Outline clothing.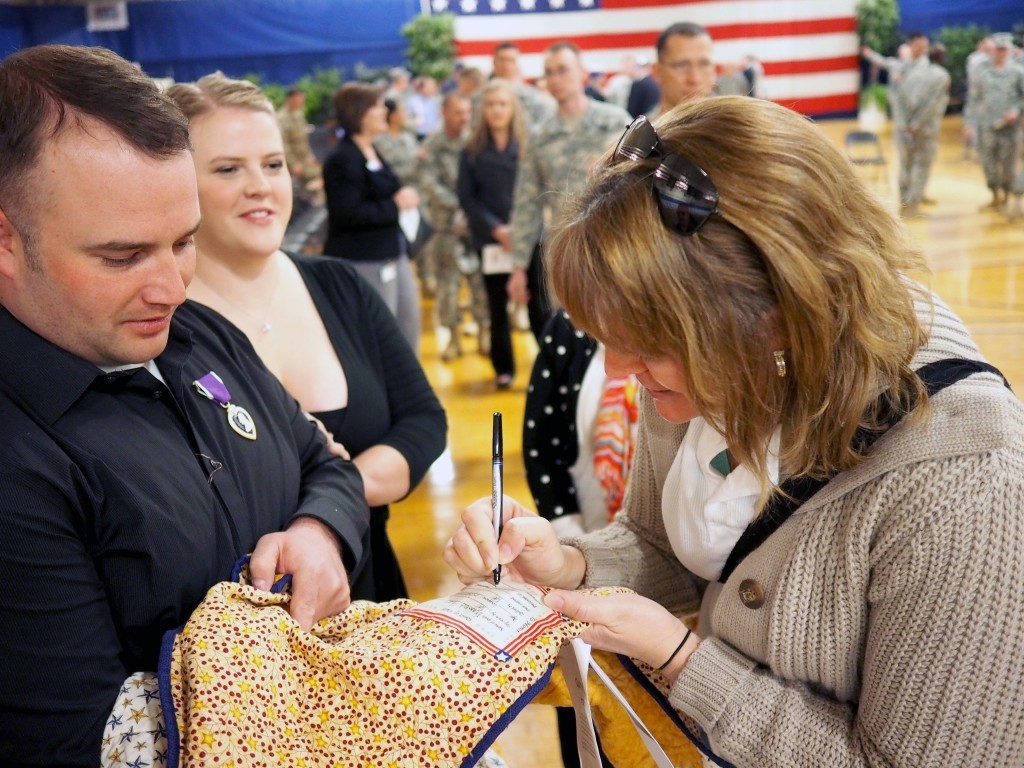
Outline: box=[896, 61, 952, 193].
